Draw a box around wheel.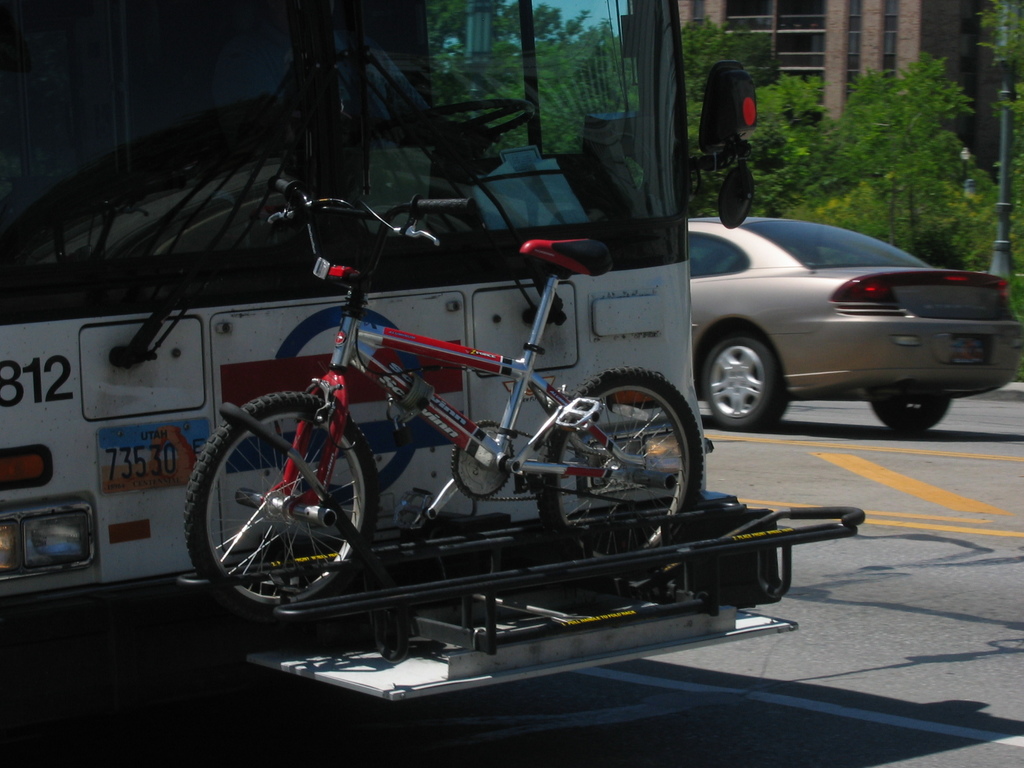
<region>701, 336, 792, 431</region>.
